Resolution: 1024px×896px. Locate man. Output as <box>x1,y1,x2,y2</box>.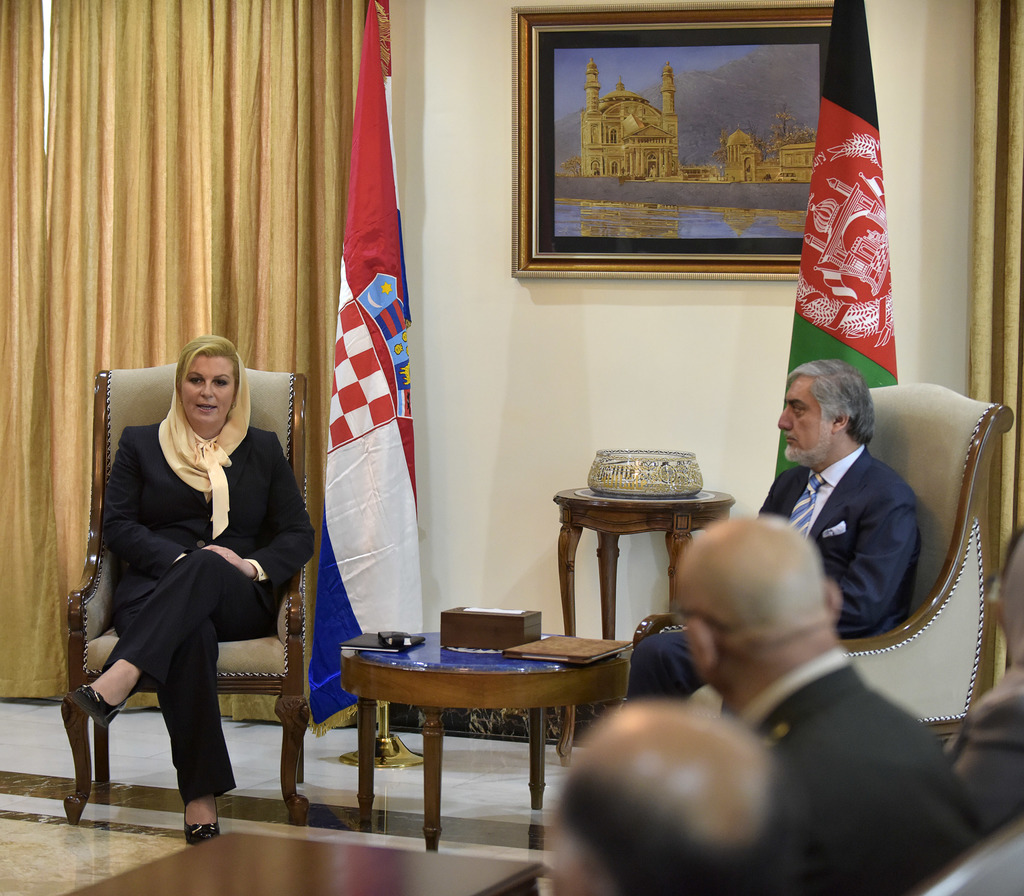
<box>674,515,986,892</box>.
